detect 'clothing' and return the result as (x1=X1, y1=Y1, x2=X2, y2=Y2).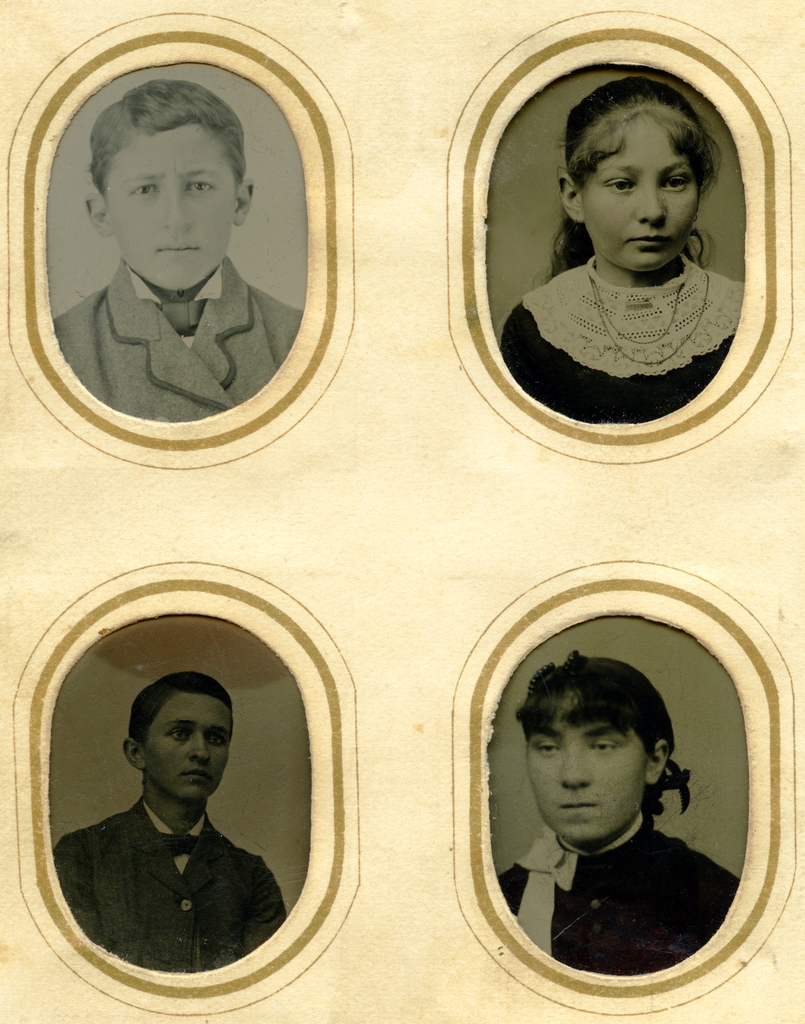
(x1=493, y1=812, x2=737, y2=972).
